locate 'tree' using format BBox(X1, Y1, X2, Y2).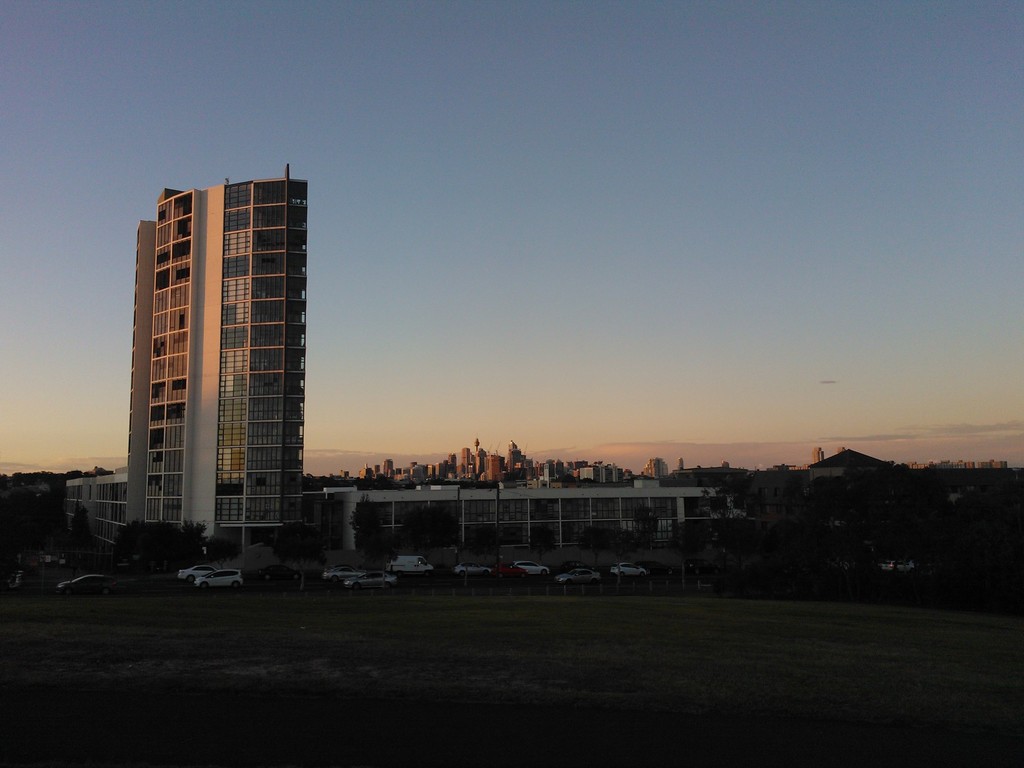
BBox(273, 524, 330, 595).
